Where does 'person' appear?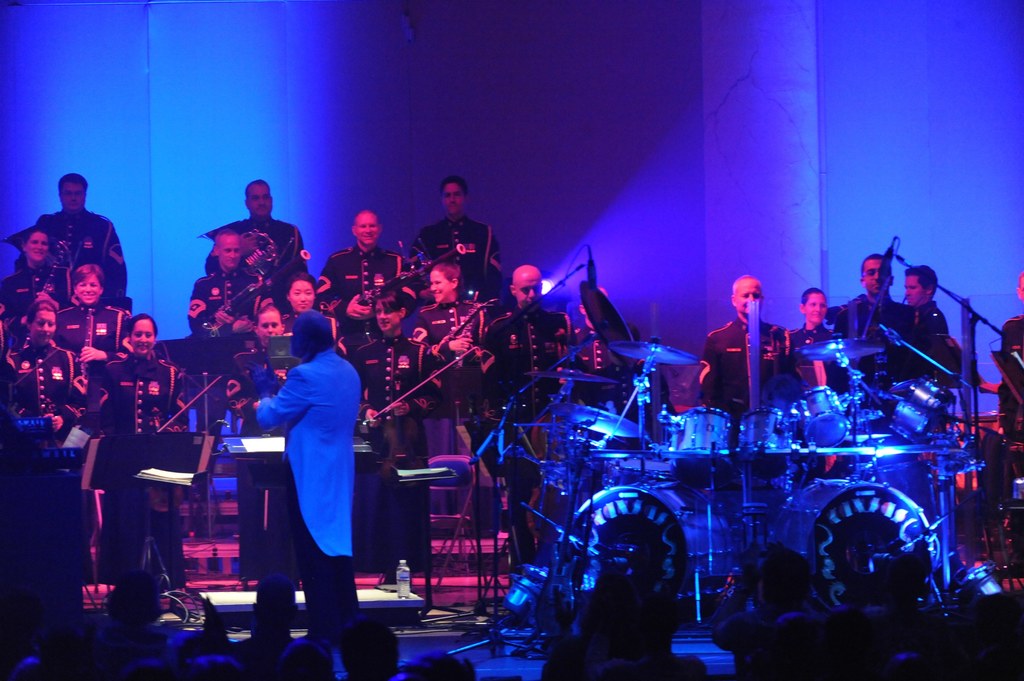
Appears at locate(797, 282, 851, 476).
